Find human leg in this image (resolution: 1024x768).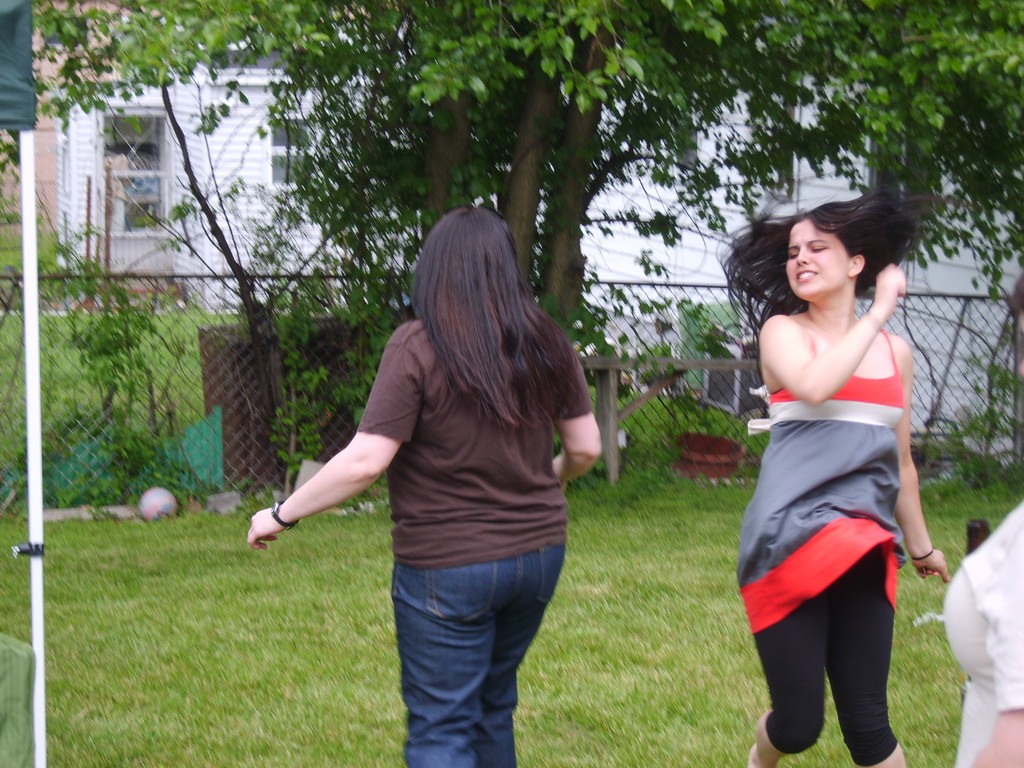
pyautogui.locateOnScreen(477, 524, 579, 767).
